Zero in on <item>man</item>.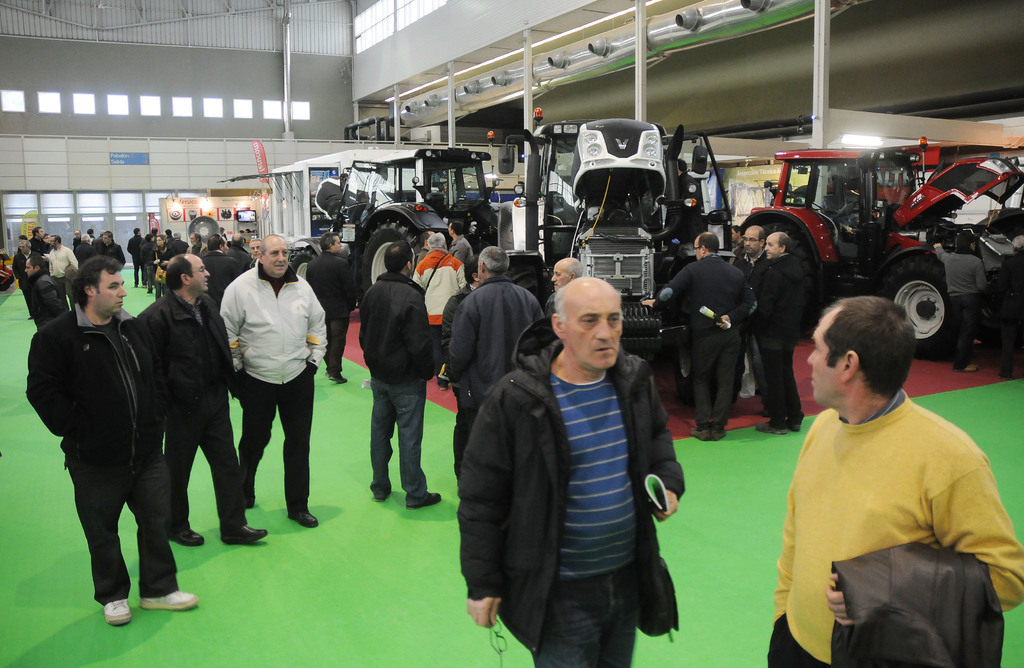
Zeroed in: detection(764, 298, 1023, 667).
